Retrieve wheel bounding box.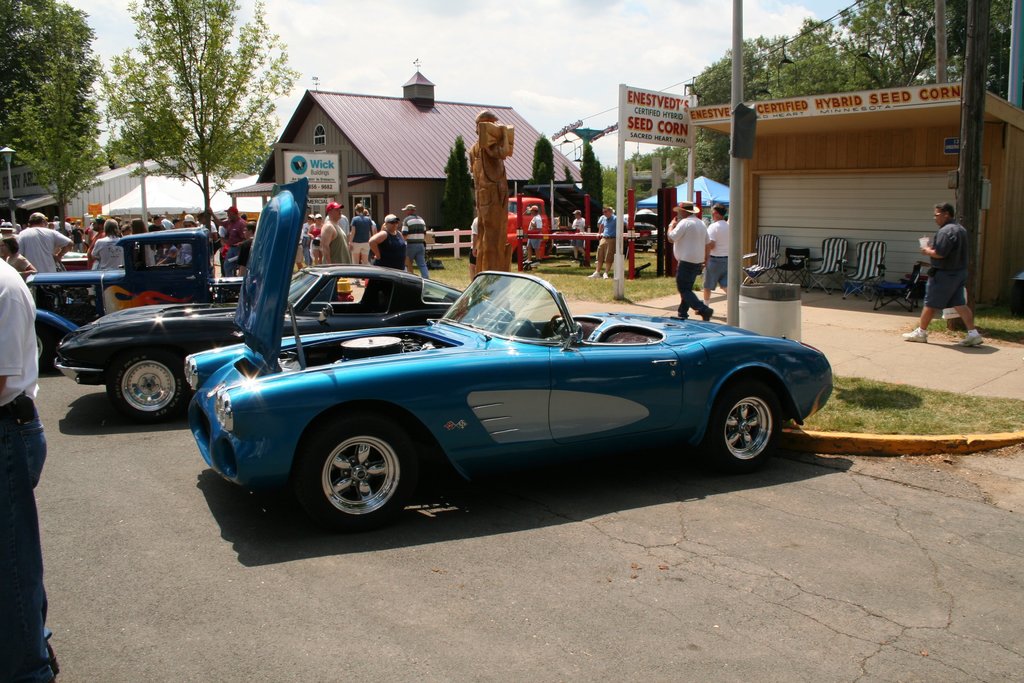
Bounding box: (x1=307, y1=437, x2=403, y2=520).
